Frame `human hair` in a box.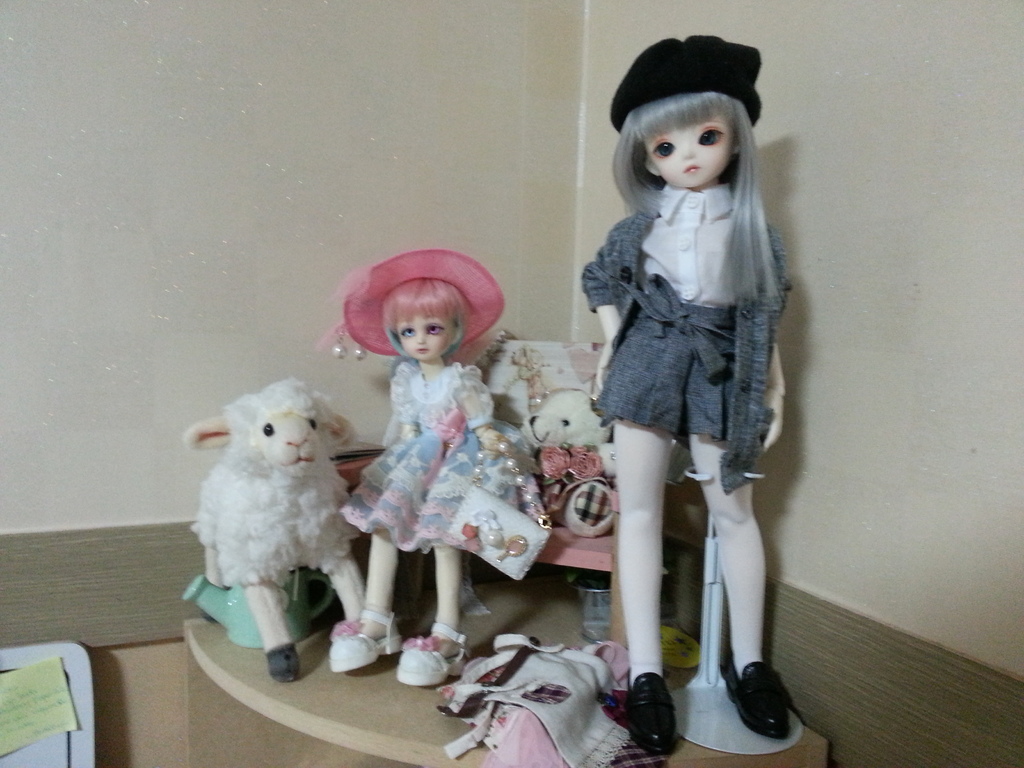
(605,90,785,295).
